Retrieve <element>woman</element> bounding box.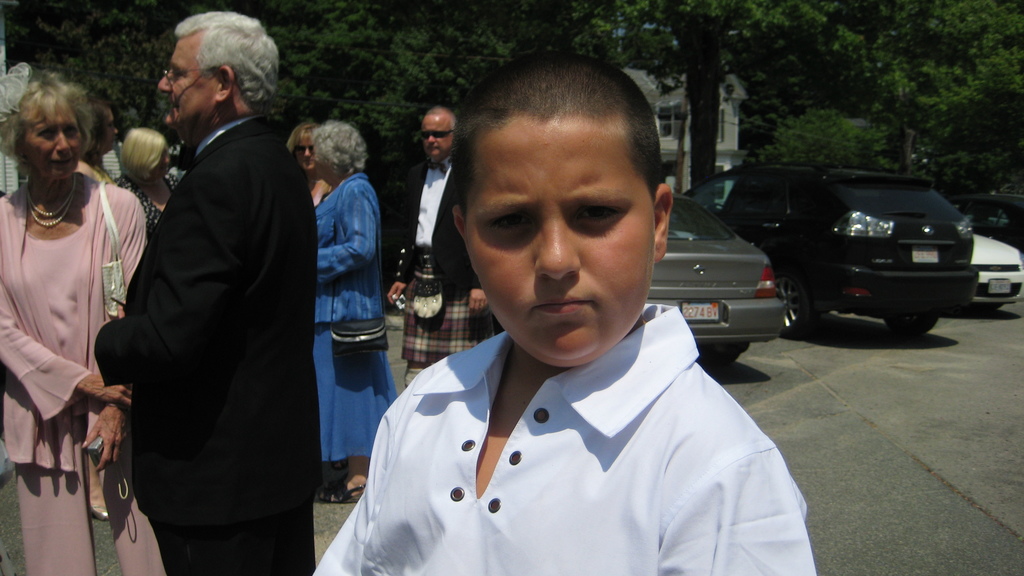
Bounding box: 116/129/173/231.
